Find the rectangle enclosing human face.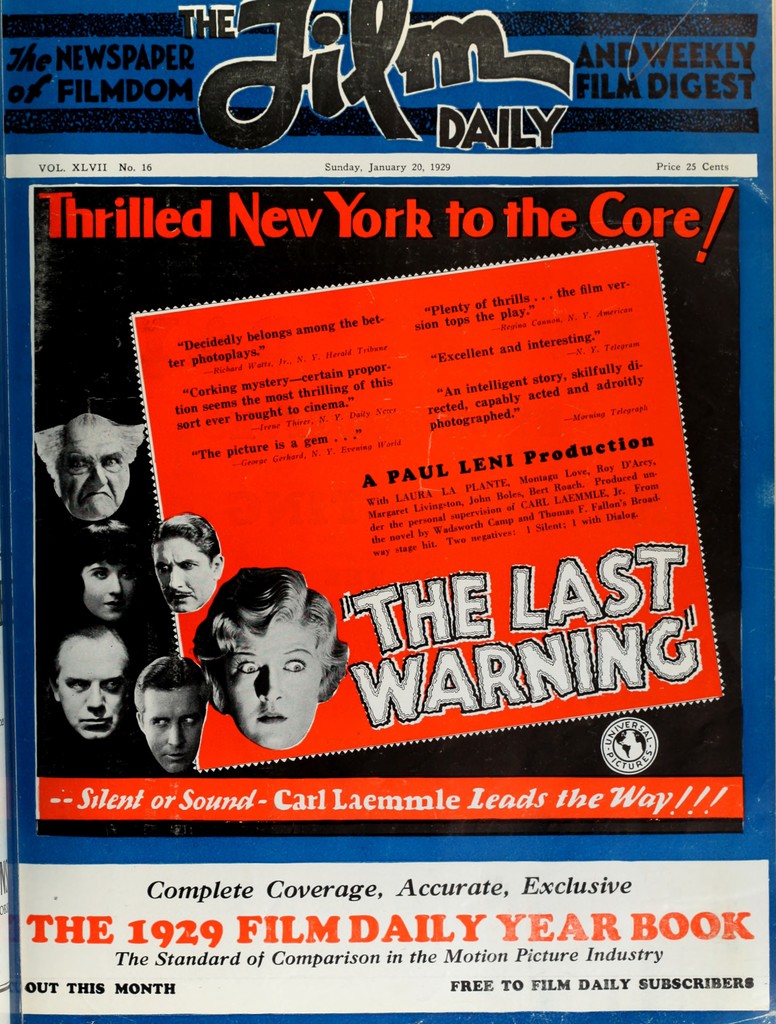
bbox=(51, 435, 127, 522).
